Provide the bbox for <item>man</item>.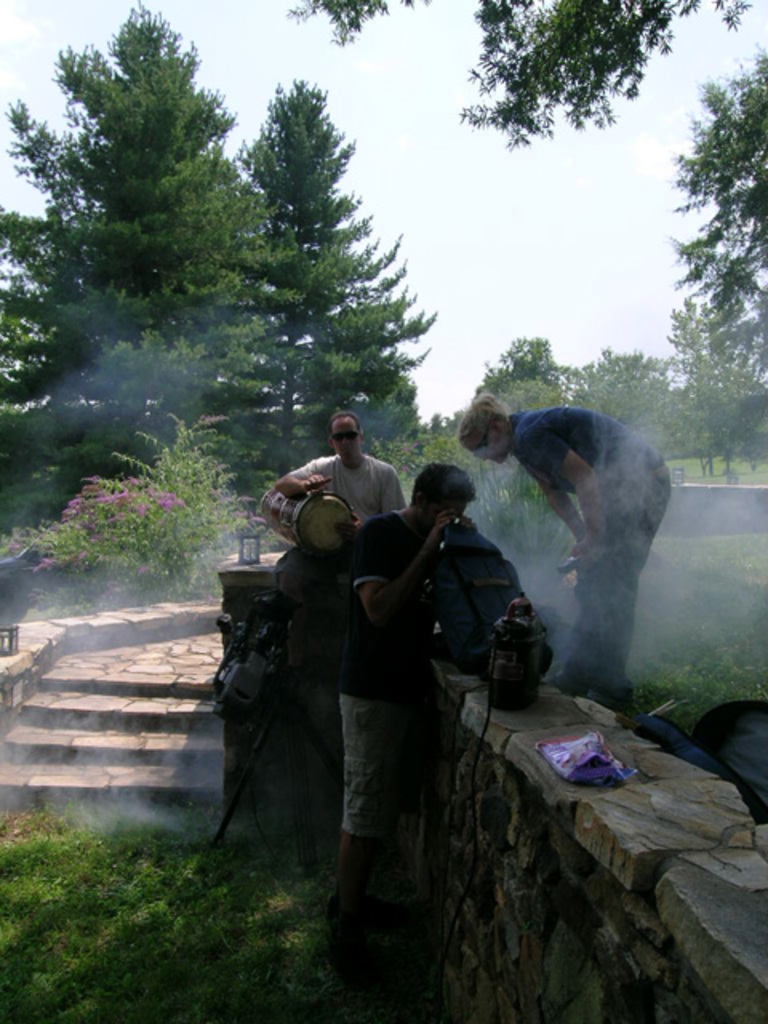
crop(472, 378, 690, 715).
